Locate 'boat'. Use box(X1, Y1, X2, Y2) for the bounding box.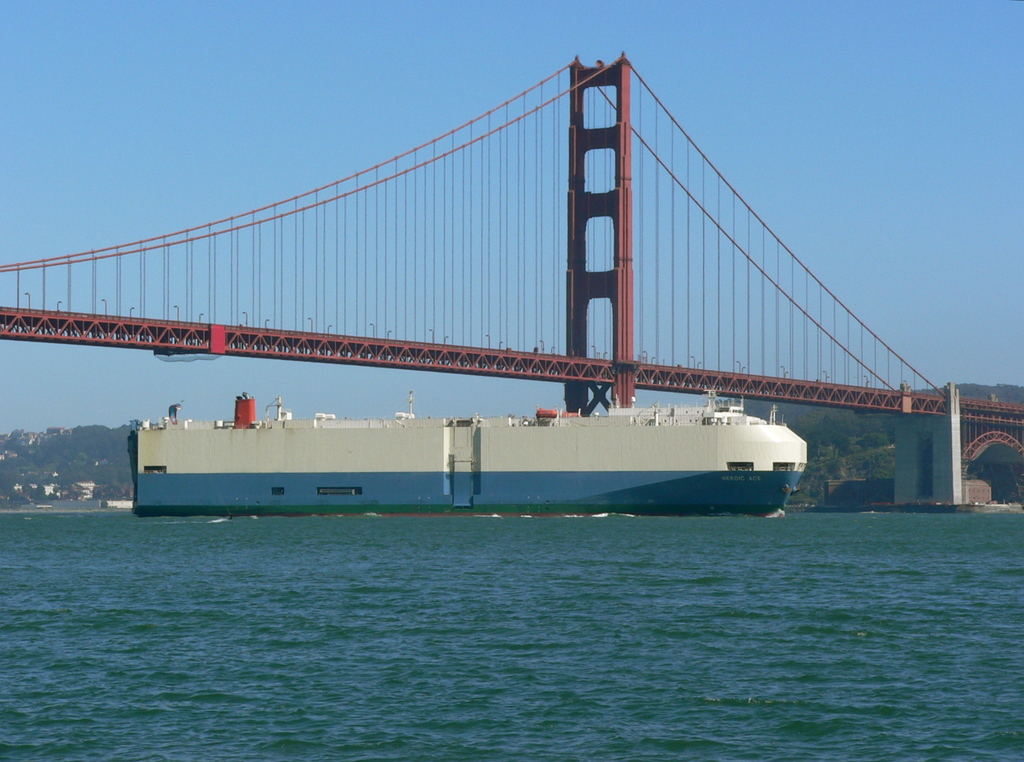
box(113, 305, 817, 515).
